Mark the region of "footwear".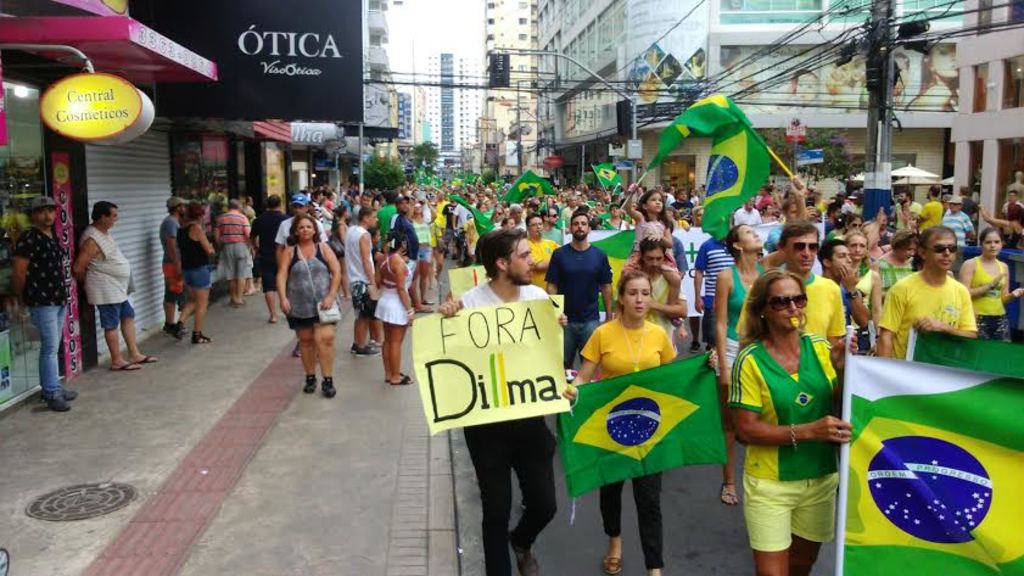
Region: region(324, 379, 337, 398).
